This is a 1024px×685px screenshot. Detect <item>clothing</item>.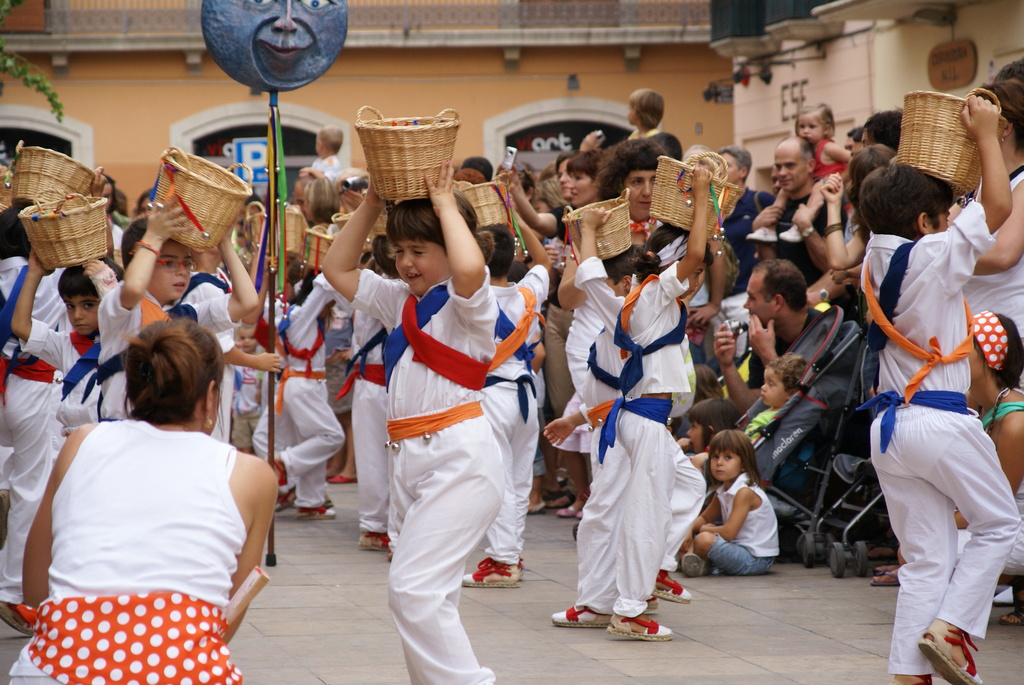
[558,253,624,606].
